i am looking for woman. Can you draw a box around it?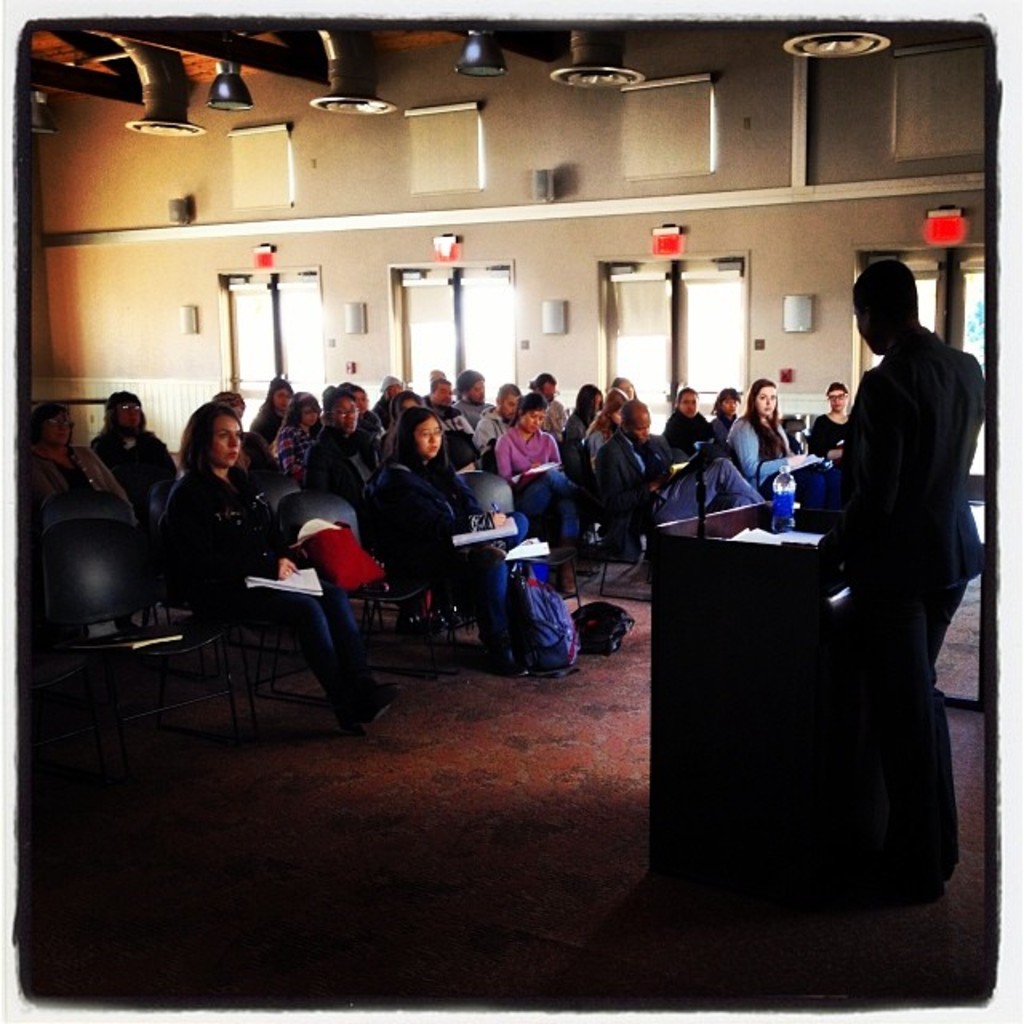
Sure, the bounding box is pyautogui.locateOnScreen(728, 371, 830, 515).
